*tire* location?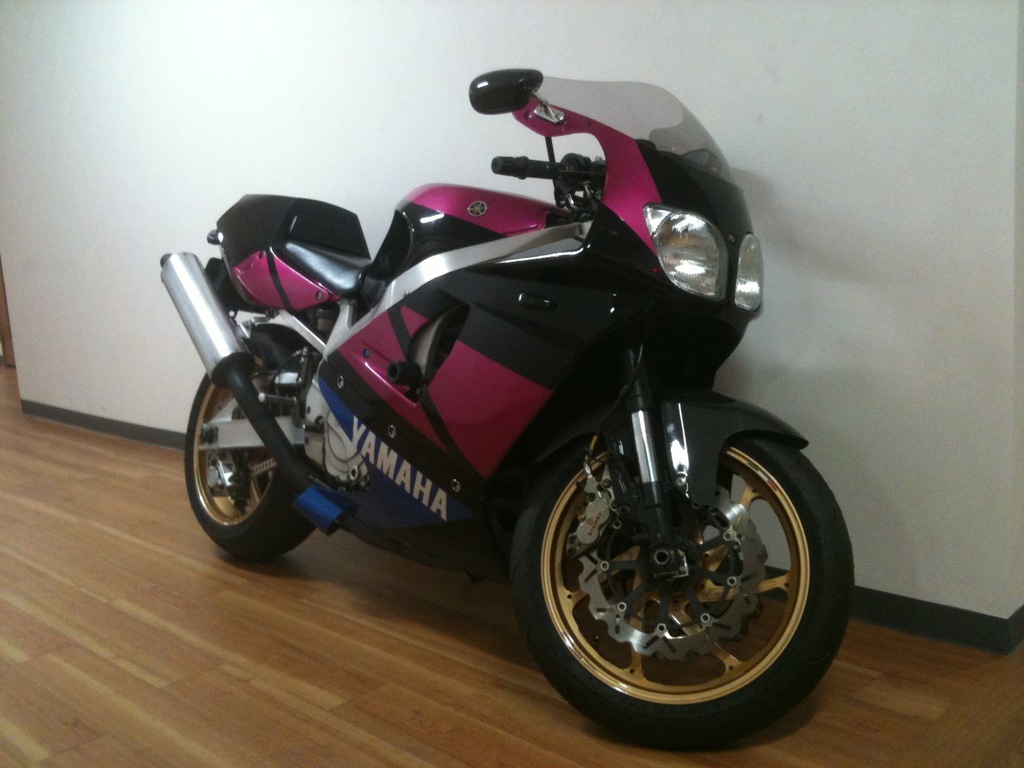
{"left": 501, "top": 389, "right": 860, "bottom": 750}
